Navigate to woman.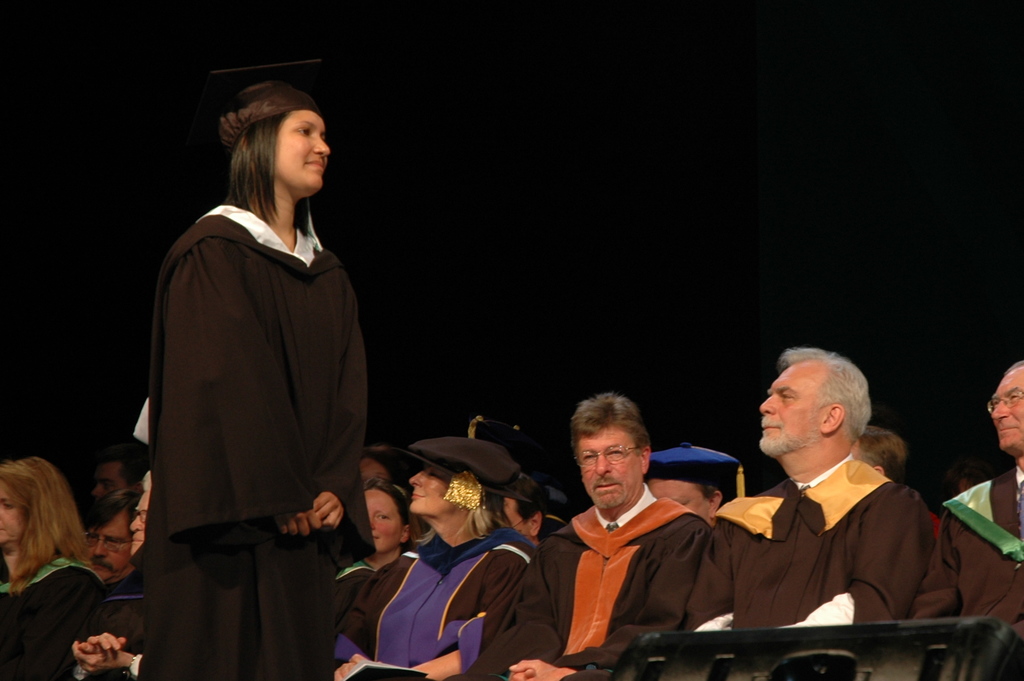
Navigation target: 499:472:547:550.
